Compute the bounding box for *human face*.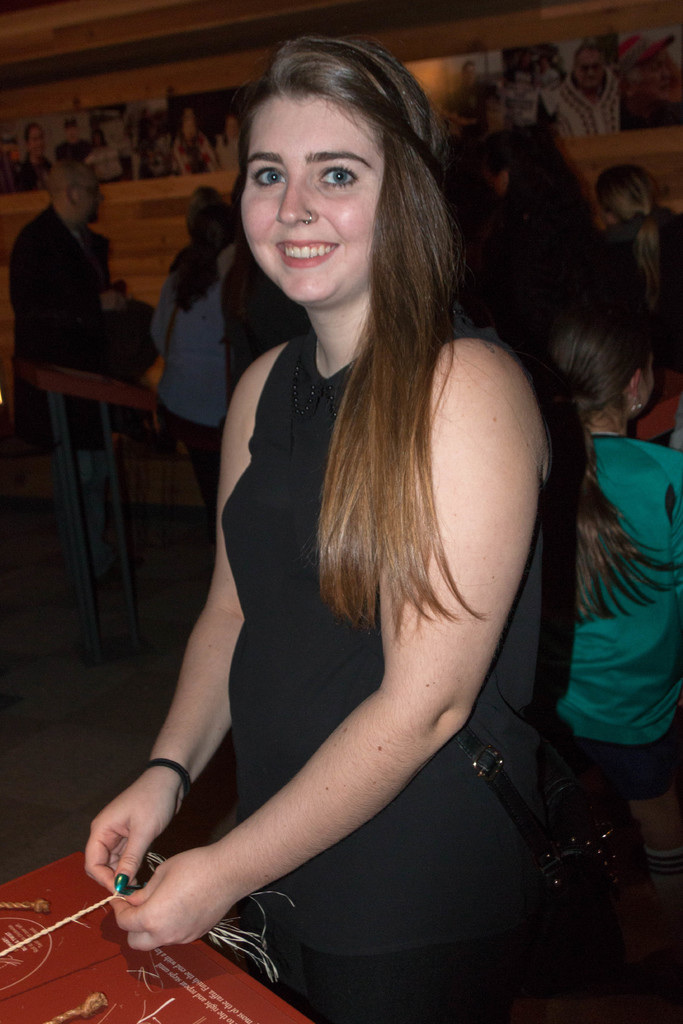
[74,171,105,225].
